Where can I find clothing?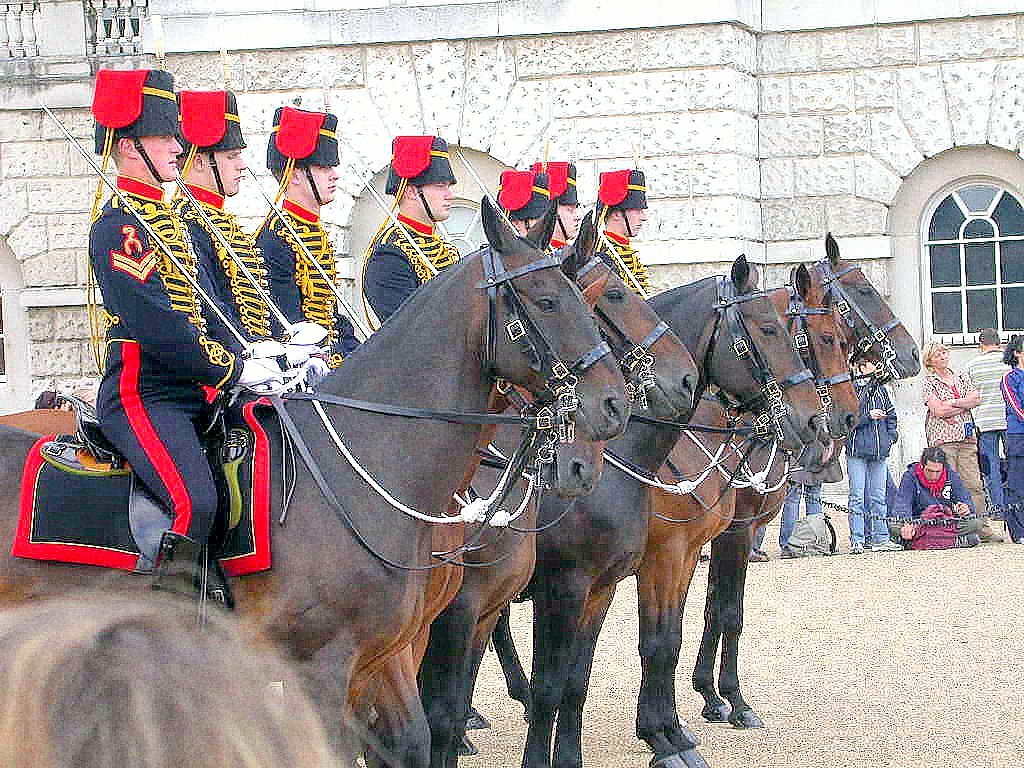
You can find it at <bbox>362, 212, 466, 331</bbox>.
